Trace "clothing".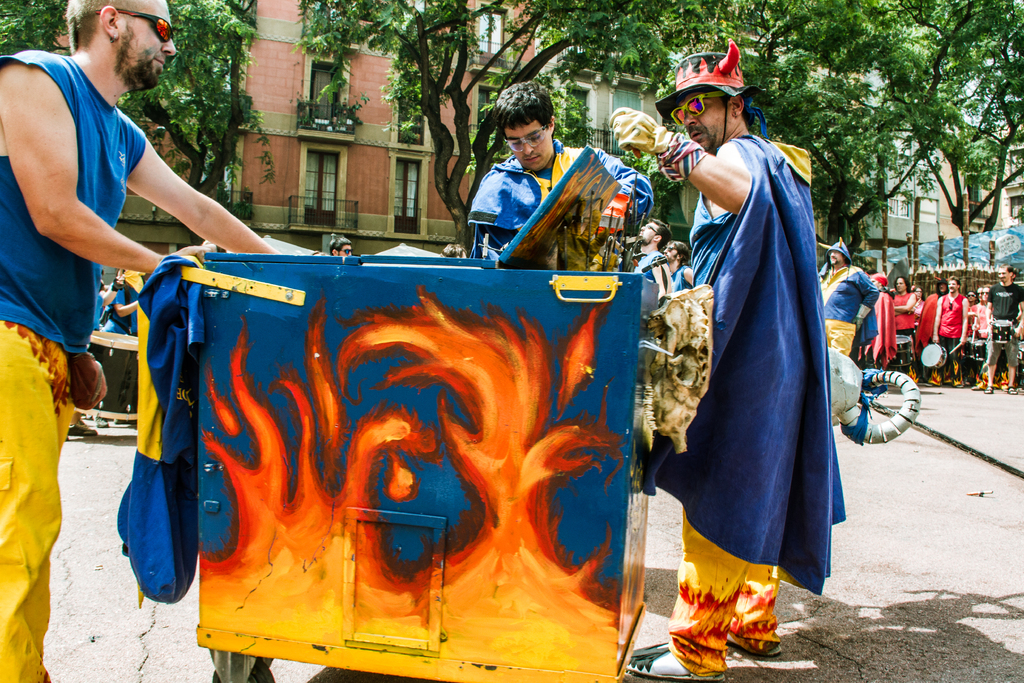
Traced to (left=935, top=292, right=957, bottom=383).
